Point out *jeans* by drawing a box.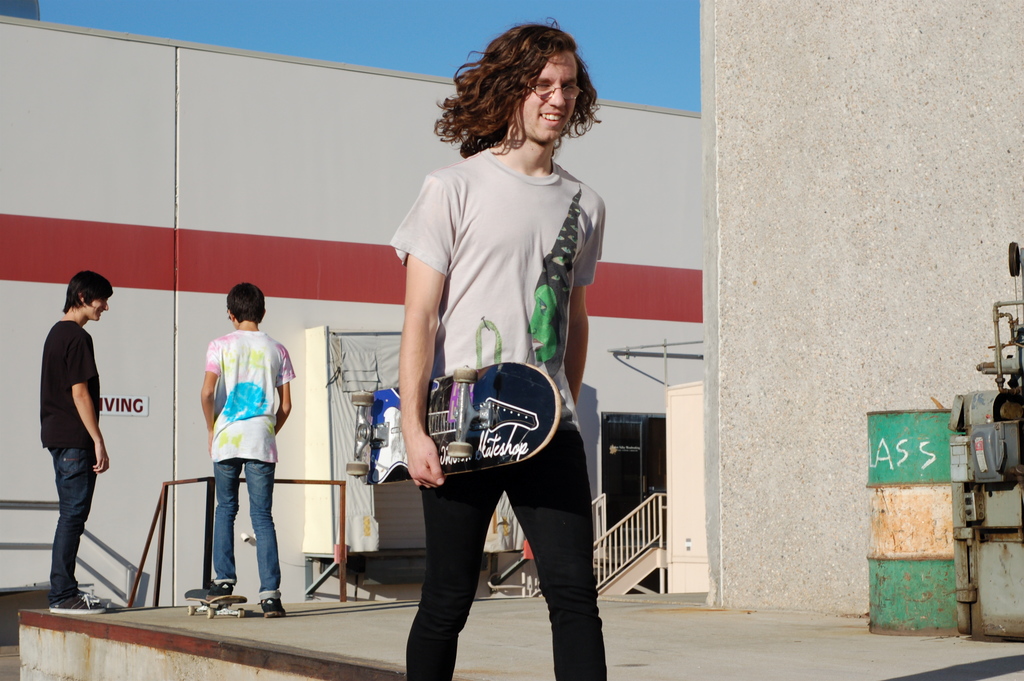
pyautogui.locateOnScreen(404, 415, 607, 679).
